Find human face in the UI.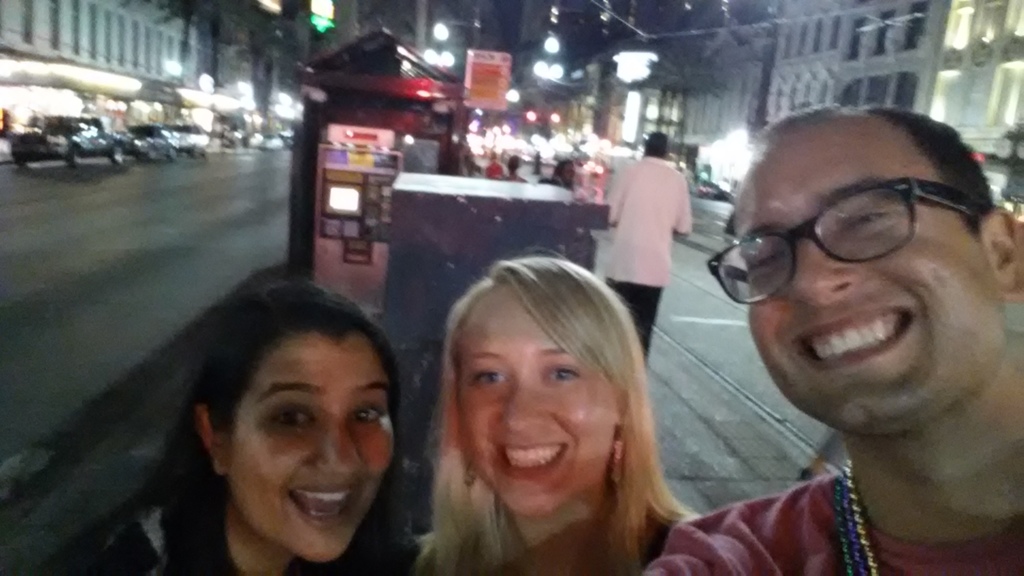
UI element at [left=729, top=127, right=1009, bottom=428].
